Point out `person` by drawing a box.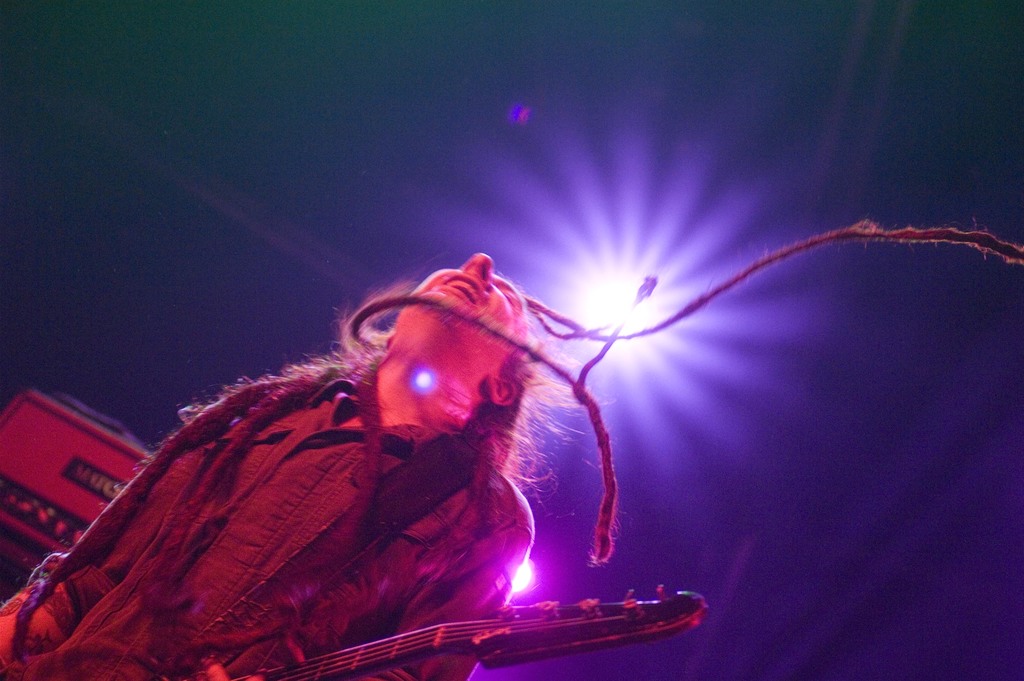
0 223 1023 672.
